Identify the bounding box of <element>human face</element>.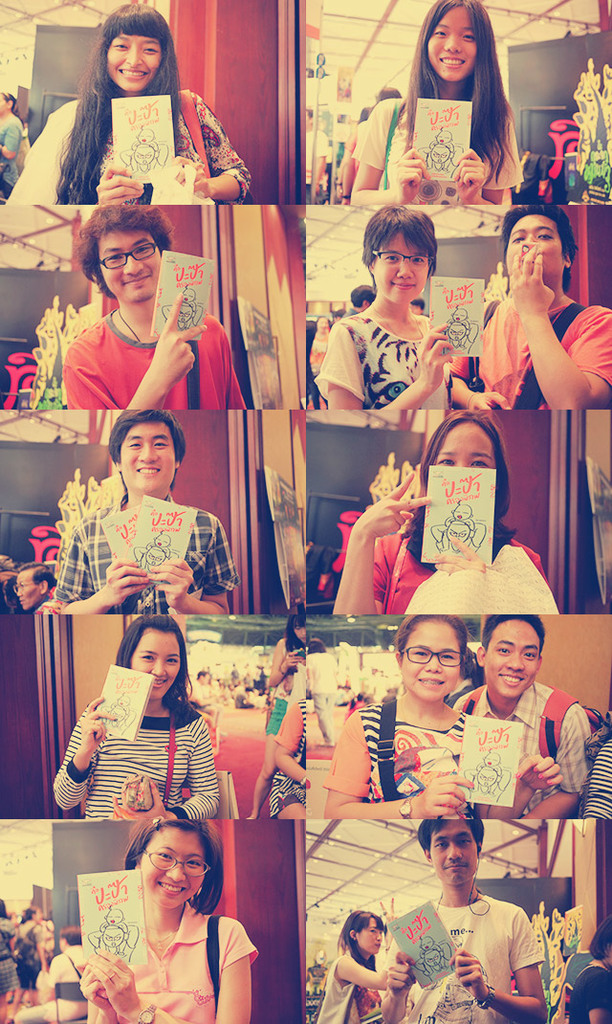
[left=102, top=33, right=158, bottom=85].
